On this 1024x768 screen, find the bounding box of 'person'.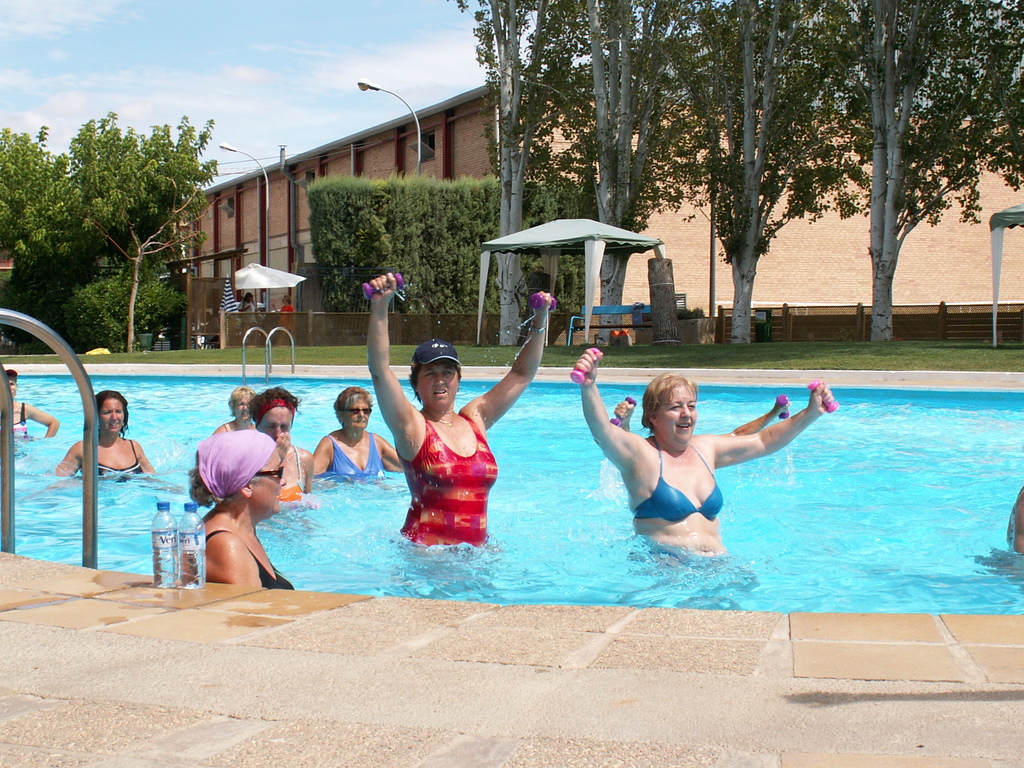
Bounding box: 366 273 554 550.
